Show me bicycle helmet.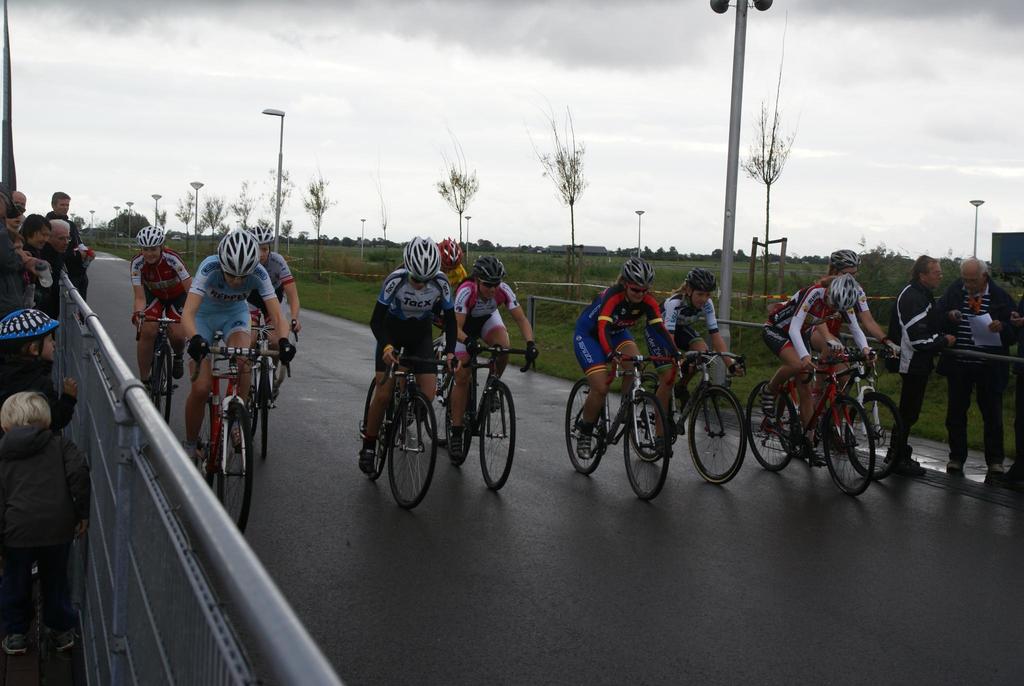
bicycle helmet is here: detection(0, 302, 56, 338).
